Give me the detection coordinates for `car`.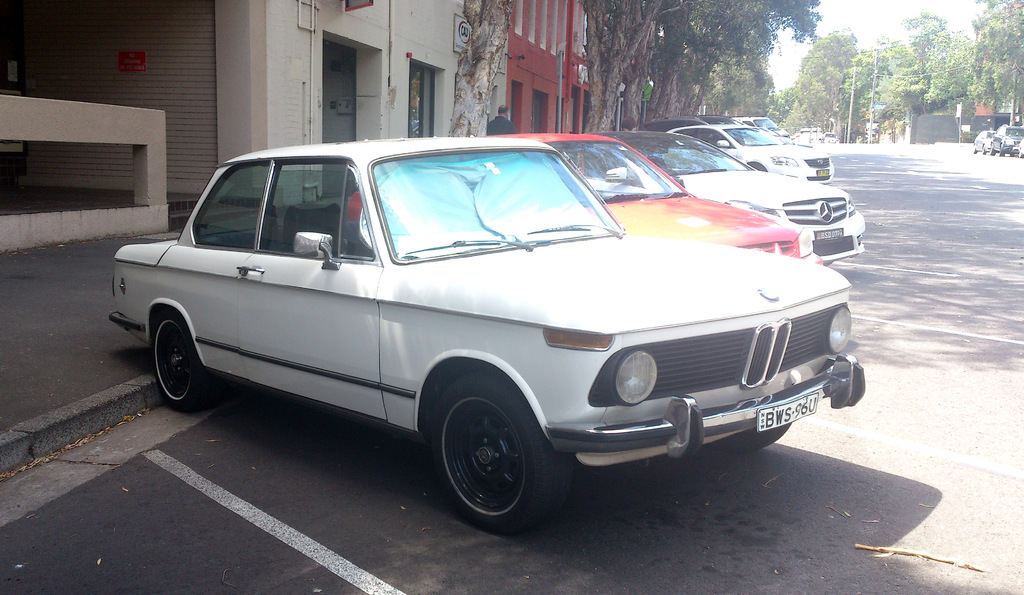
crop(990, 124, 1023, 155).
